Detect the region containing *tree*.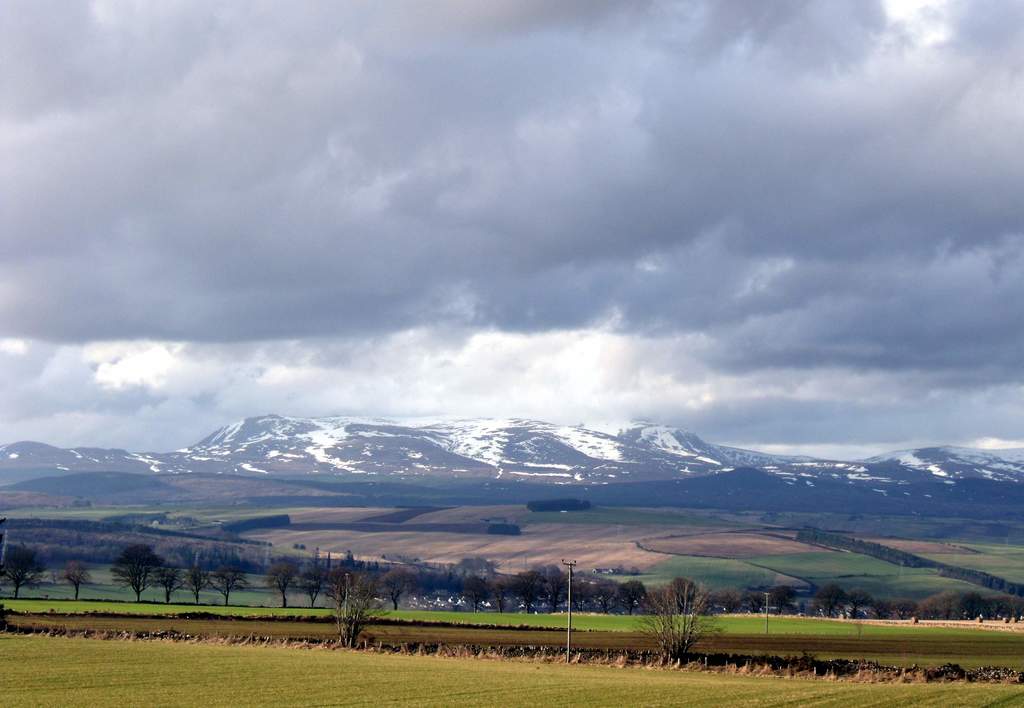
Rect(268, 564, 300, 605).
